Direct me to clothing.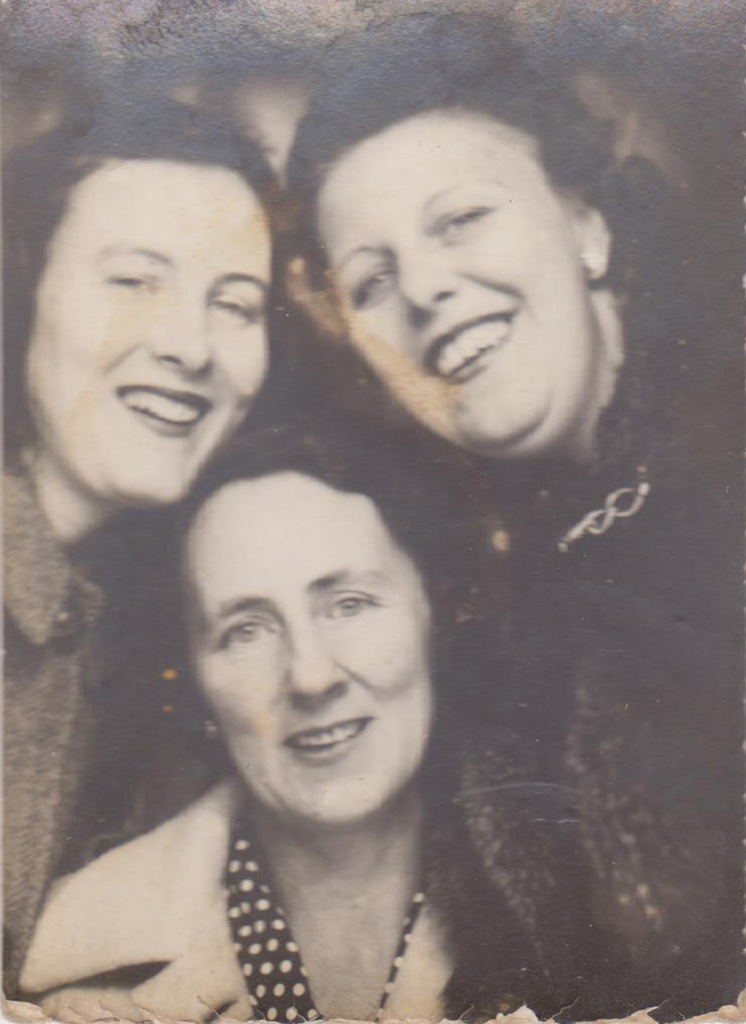
Direction: [left=0, top=452, right=118, bottom=997].
